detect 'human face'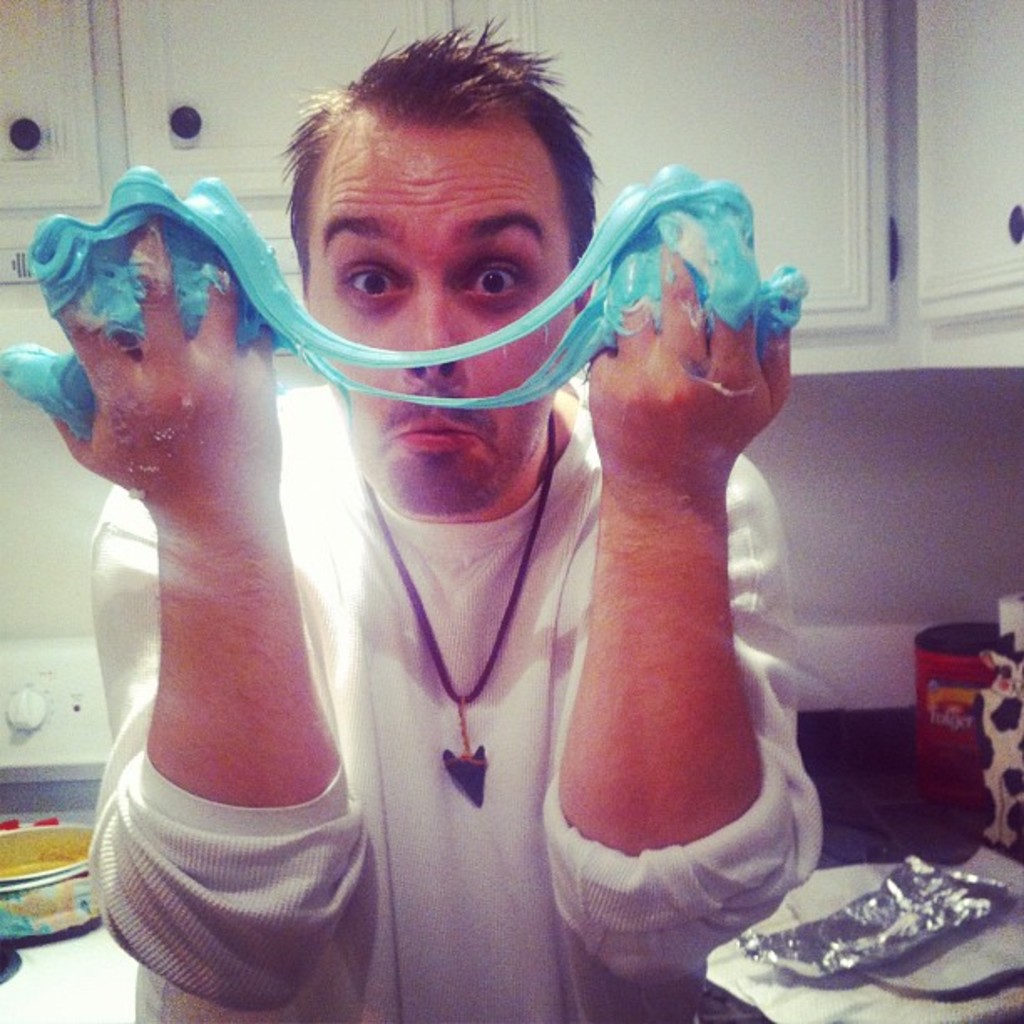
(x1=308, y1=124, x2=574, y2=507)
